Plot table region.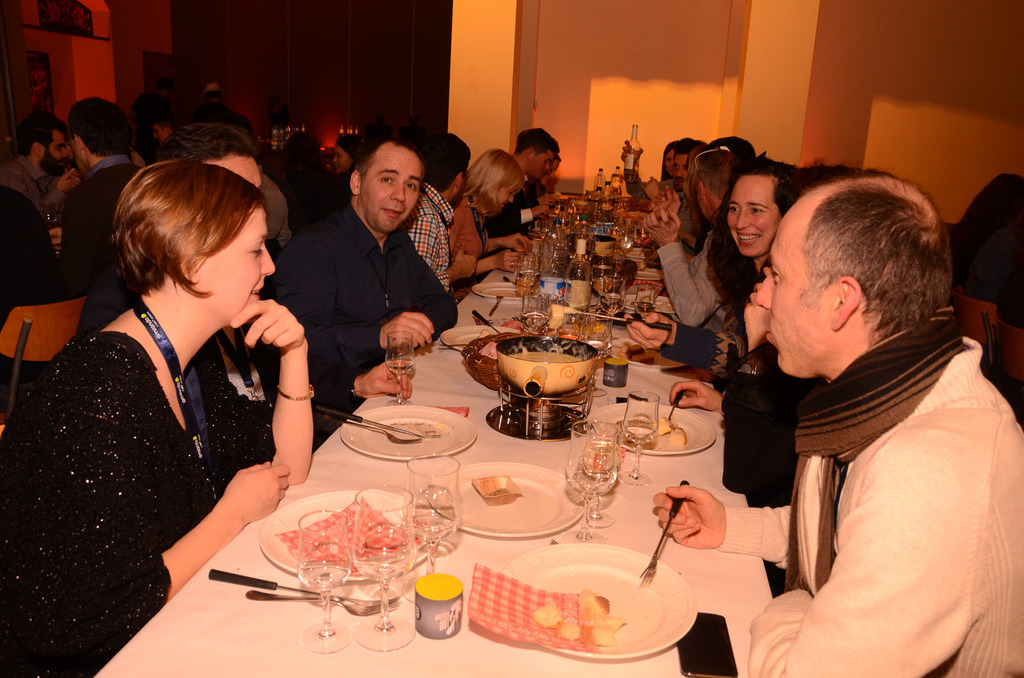
Plotted at {"x1": 413, "y1": 228, "x2": 689, "y2": 353}.
